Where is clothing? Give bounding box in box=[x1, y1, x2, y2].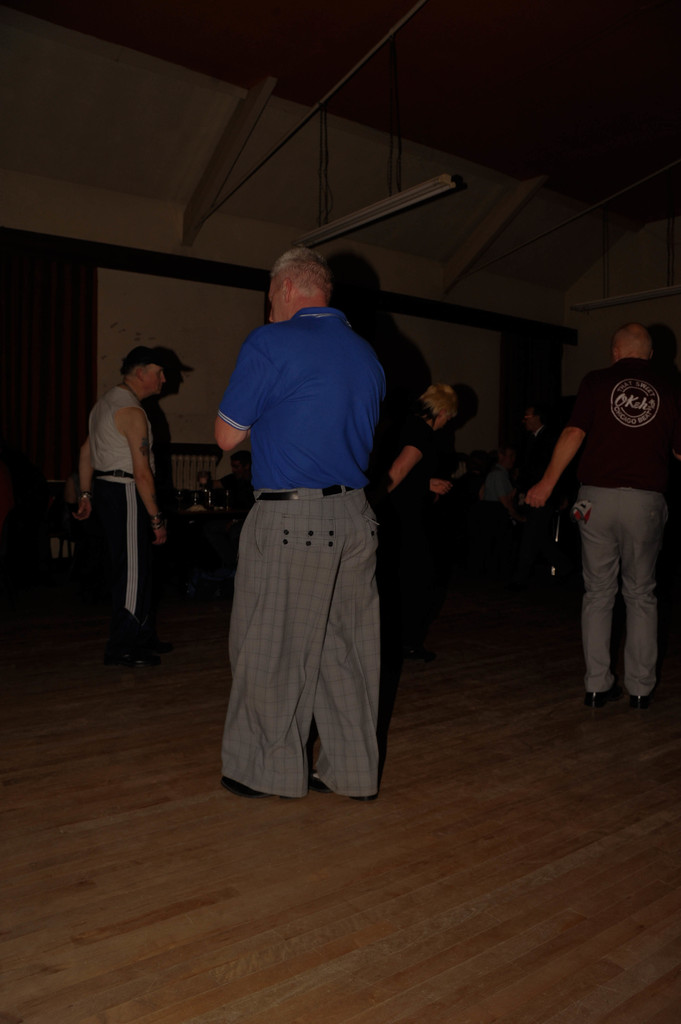
box=[380, 390, 429, 483].
